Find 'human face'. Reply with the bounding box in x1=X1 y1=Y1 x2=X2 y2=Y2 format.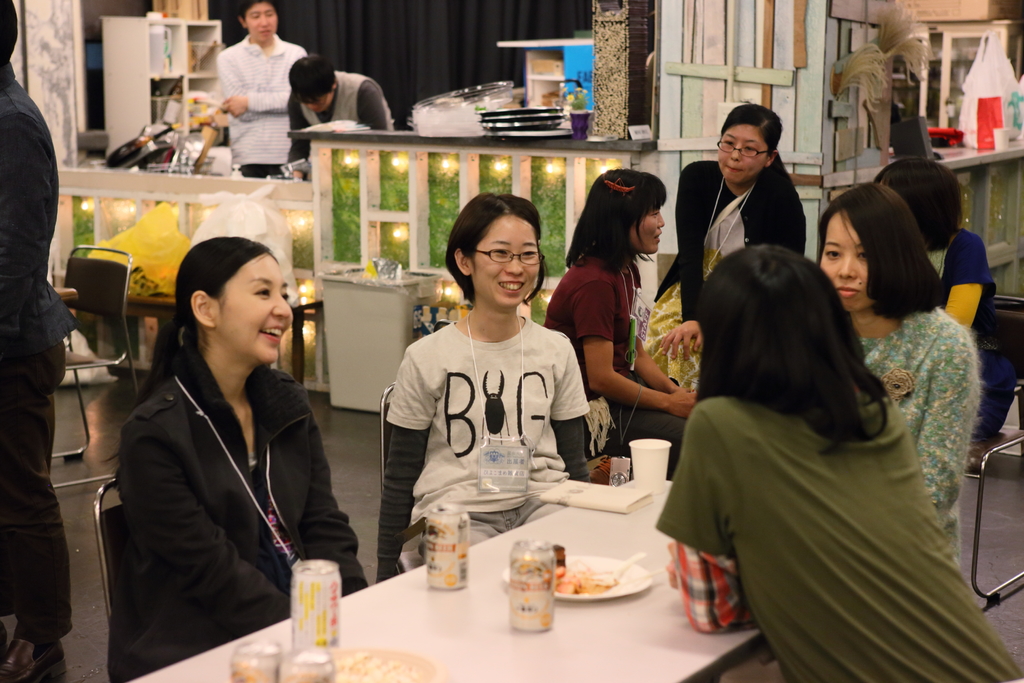
x1=632 y1=202 x2=665 y2=252.
